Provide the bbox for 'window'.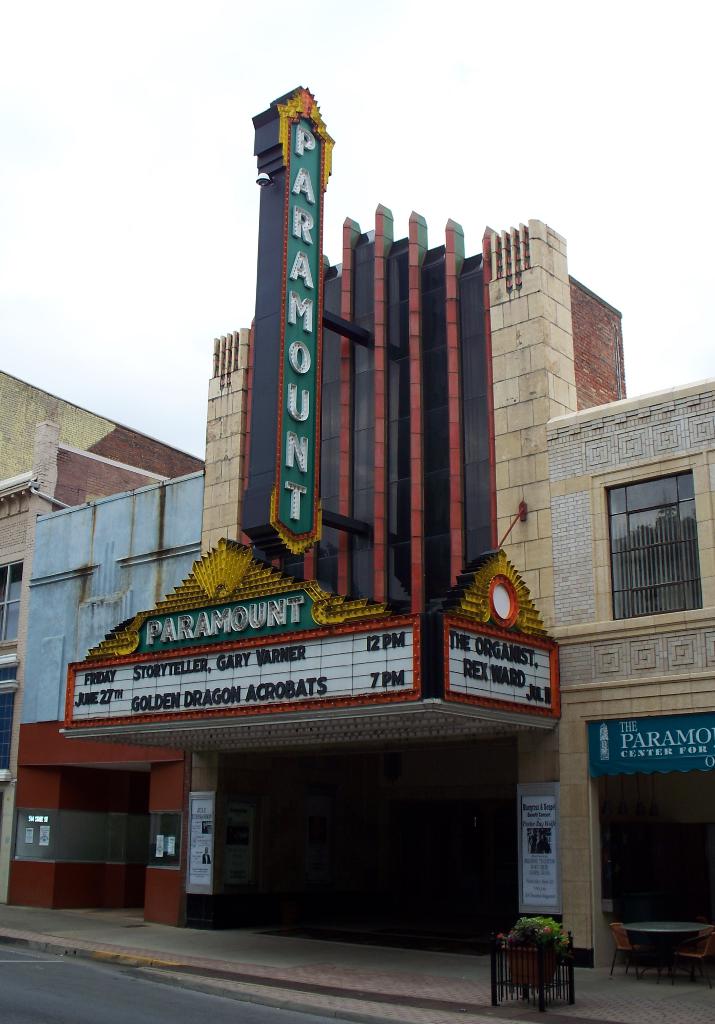
(605,466,702,616).
